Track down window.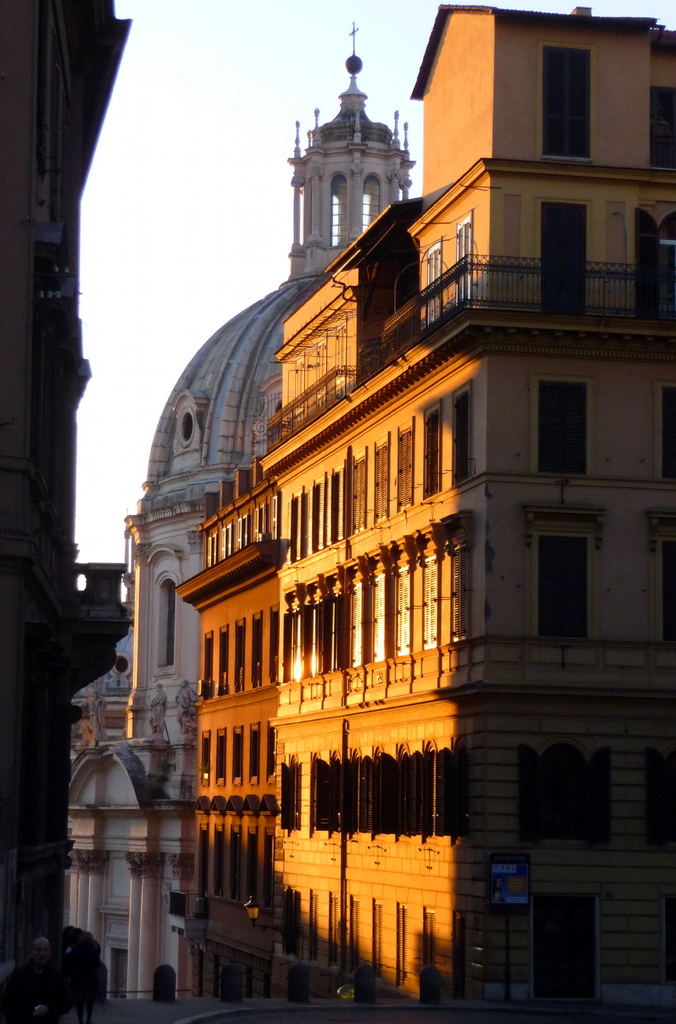
Tracked to <region>537, 531, 593, 652</region>.
